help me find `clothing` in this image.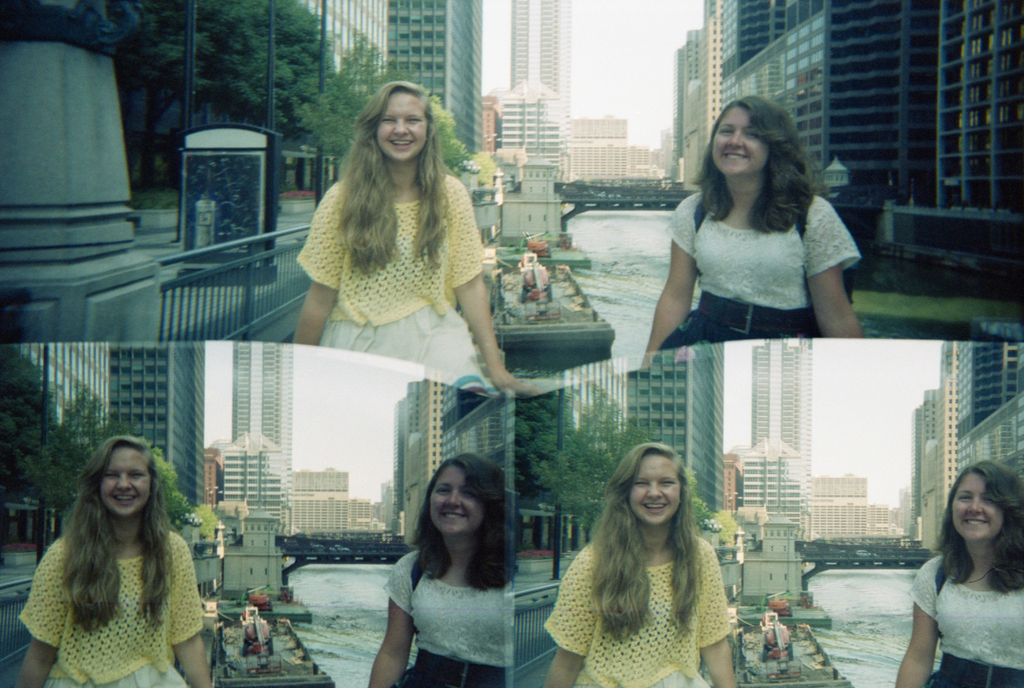
Found it: detection(543, 537, 733, 687).
